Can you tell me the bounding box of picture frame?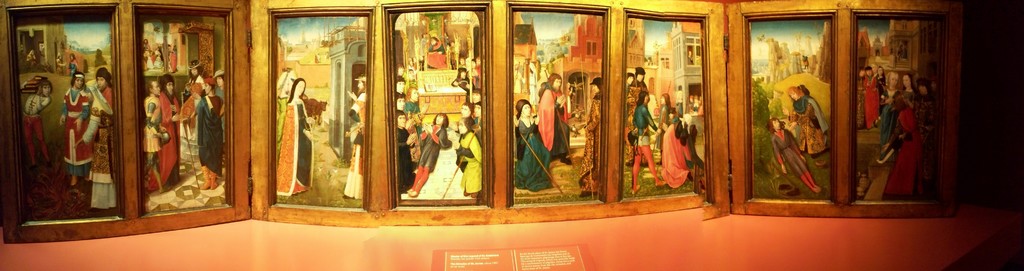
(x1=378, y1=0, x2=499, y2=229).
